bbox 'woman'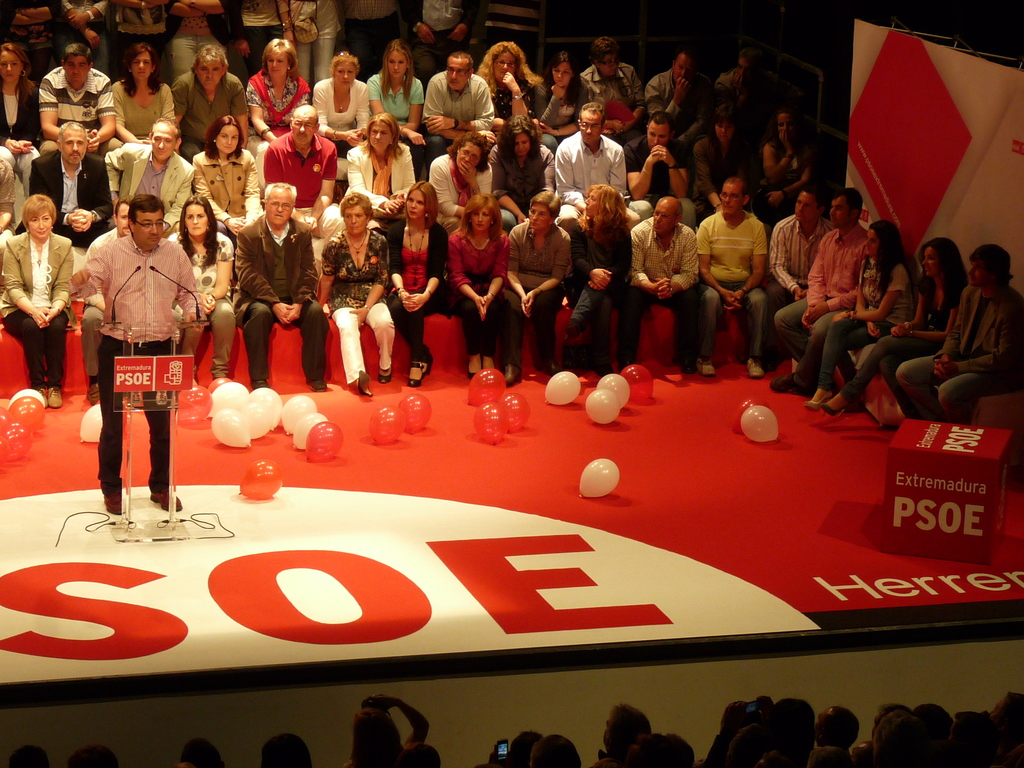
[x1=321, y1=193, x2=397, y2=400]
